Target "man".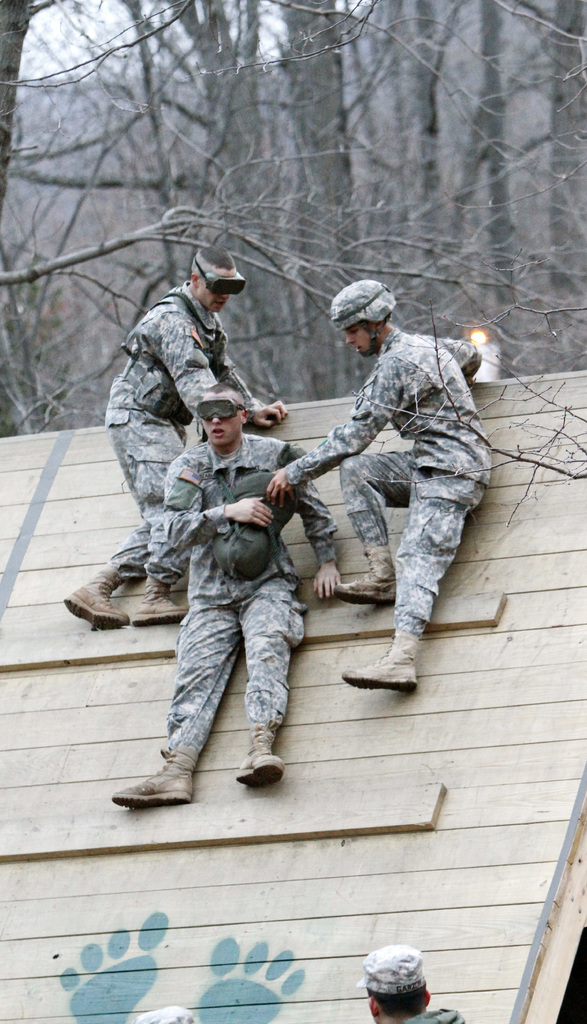
Target region: [left=109, top=376, right=344, bottom=814].
